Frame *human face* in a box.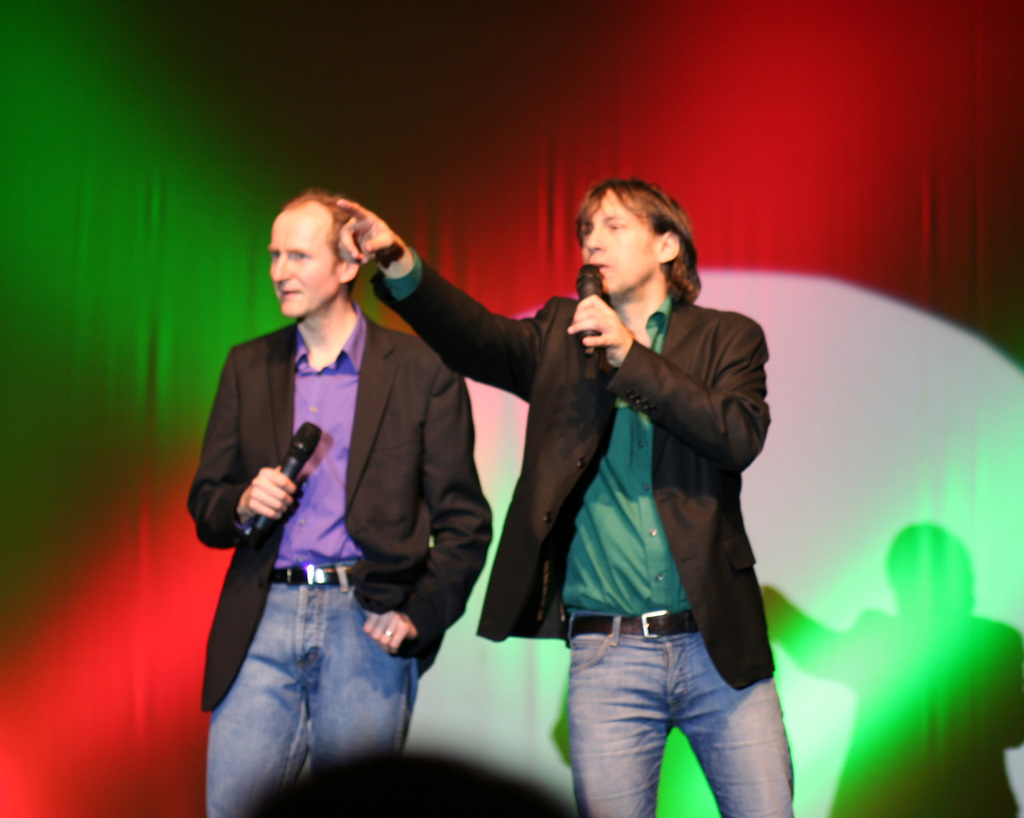
[264, 203, 342, 318].
